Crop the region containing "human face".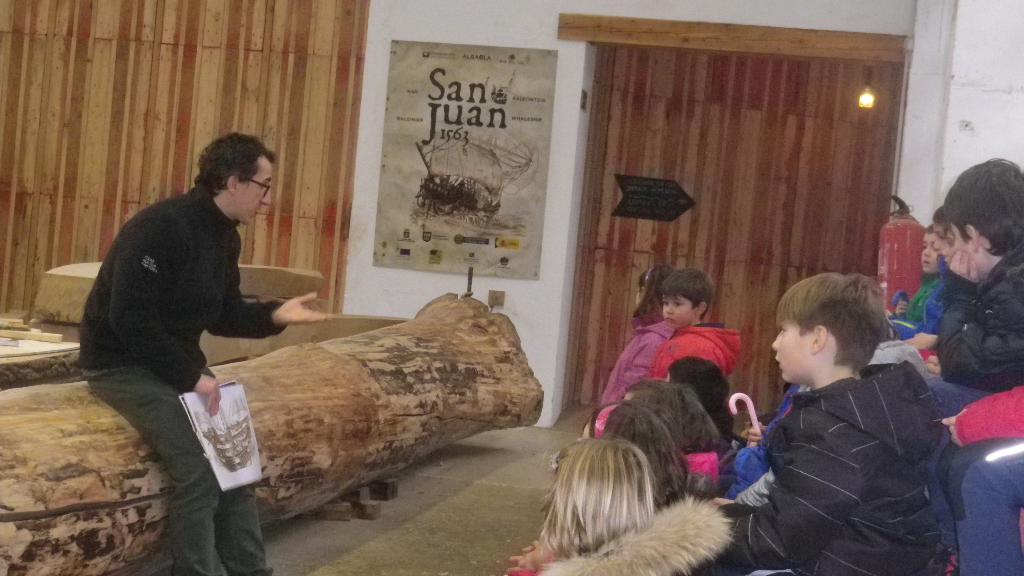
Crop region: <box>924,230,942,277</box>.
